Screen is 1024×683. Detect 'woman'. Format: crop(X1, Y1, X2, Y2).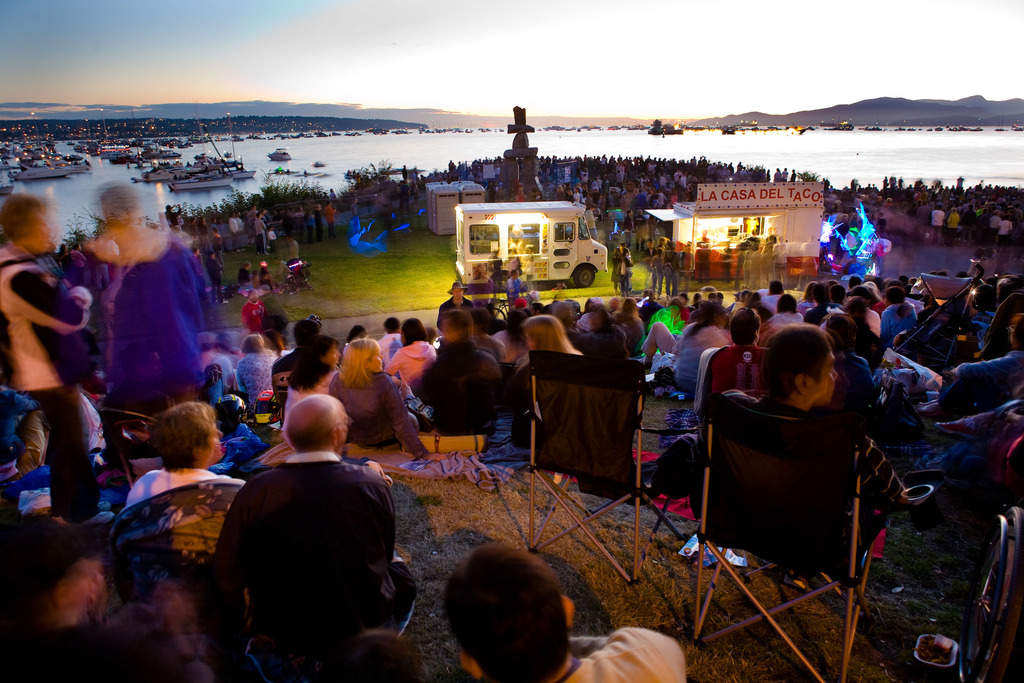
crop(511, 313, 625, 479).
